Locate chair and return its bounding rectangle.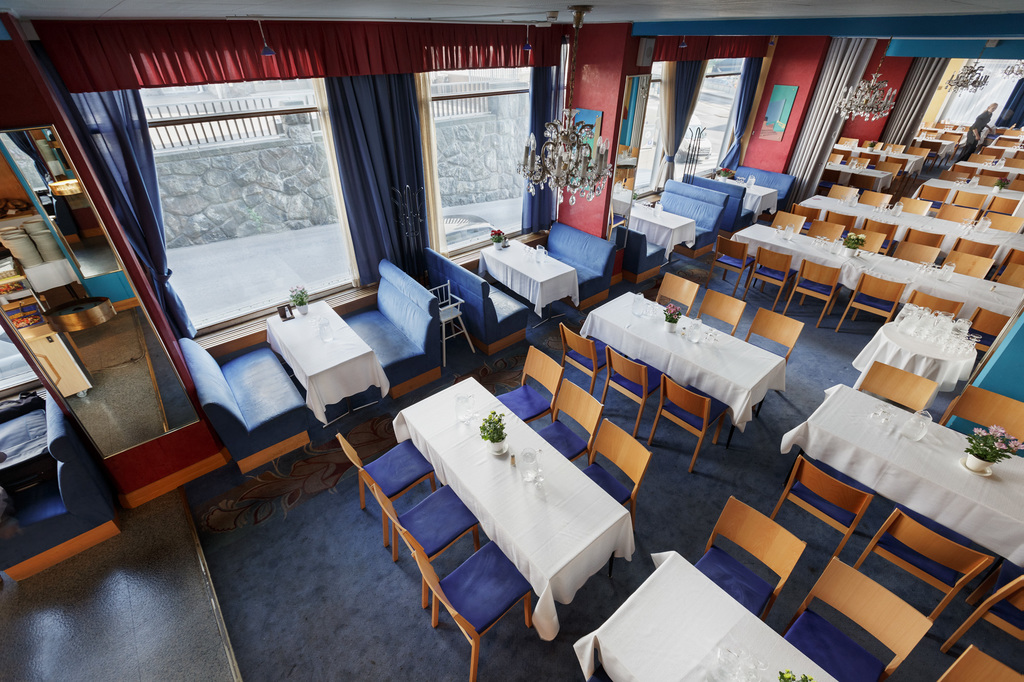
bbox=[530, 379, 605, 466].
